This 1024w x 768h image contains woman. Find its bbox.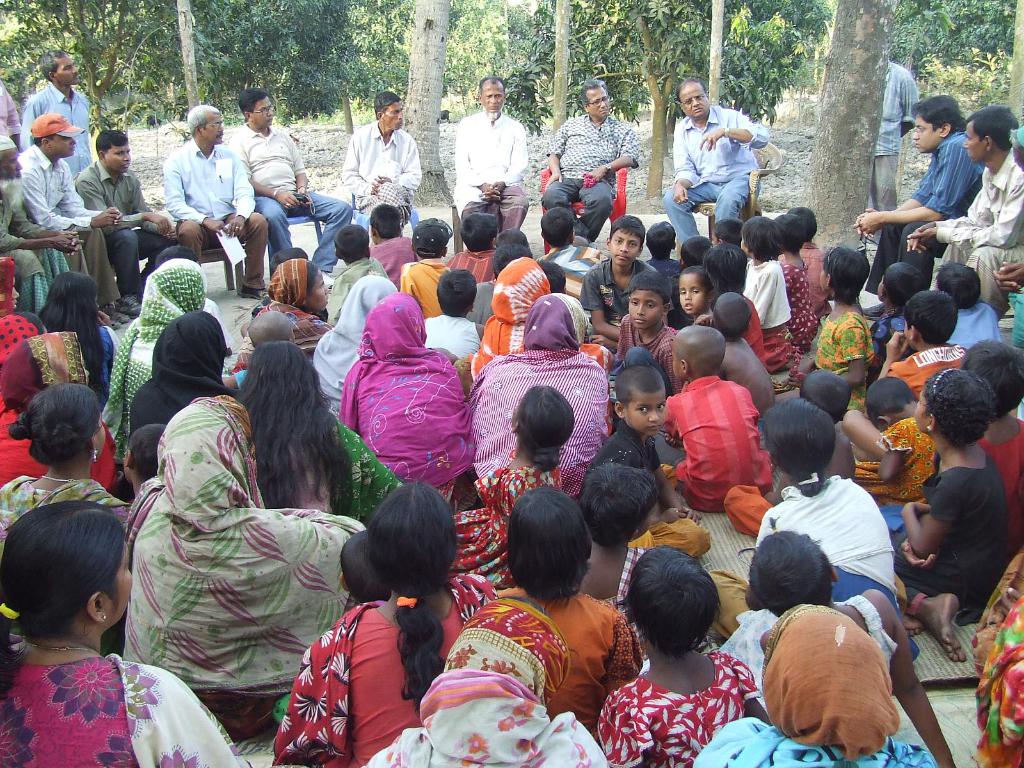
[278,488,463,759].
